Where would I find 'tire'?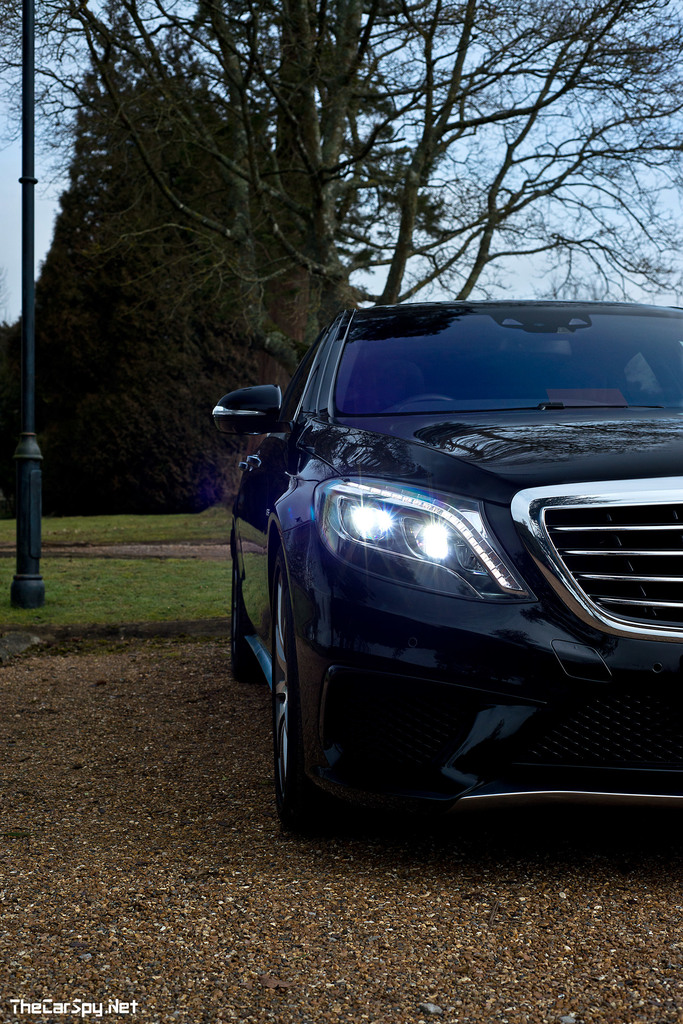
At <region>269, 574, 330, 836</region>.
